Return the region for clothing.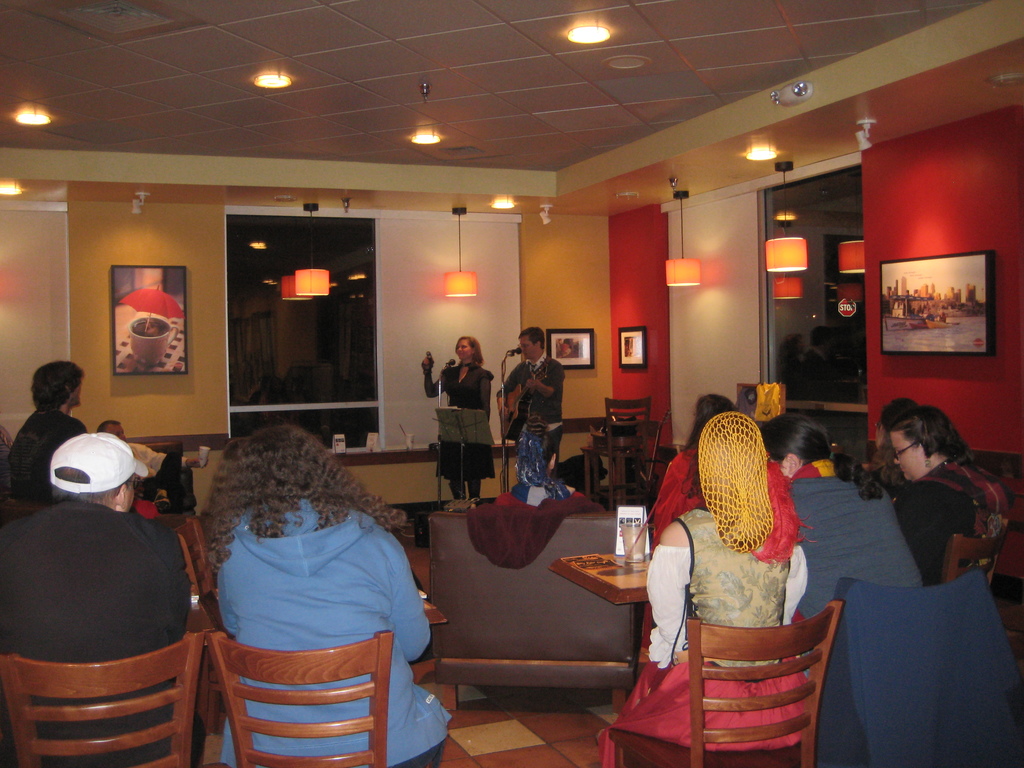
781 455 924 696.
